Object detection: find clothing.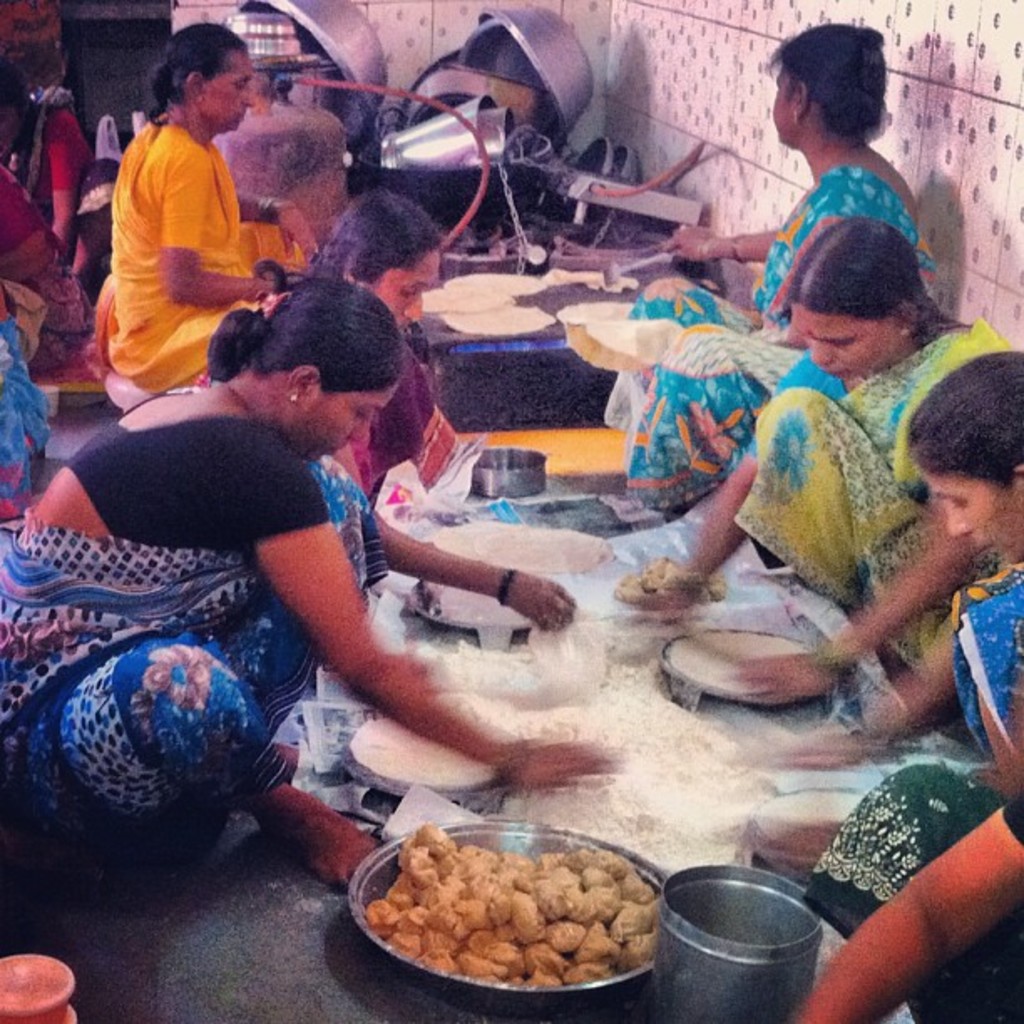
pyautogui.locateOnScreen(935, 534, 1022, 745).
